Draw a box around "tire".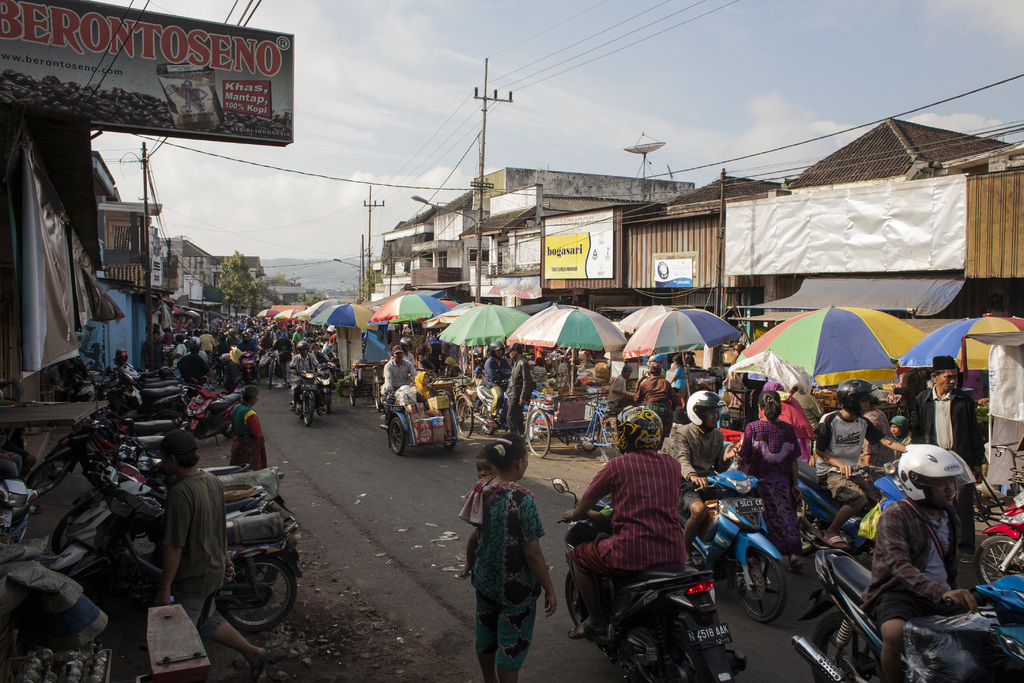
{"left": 564, "top": 571, "right": 596, "bottom": 642}.
